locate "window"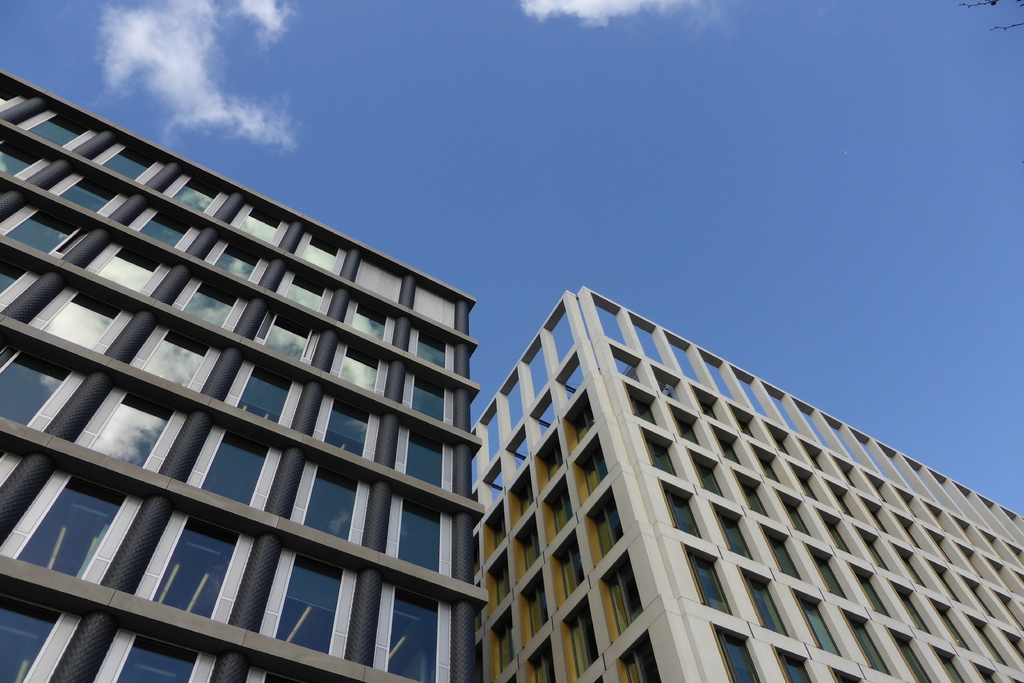
bbox=(299, 463, 364, 539)
